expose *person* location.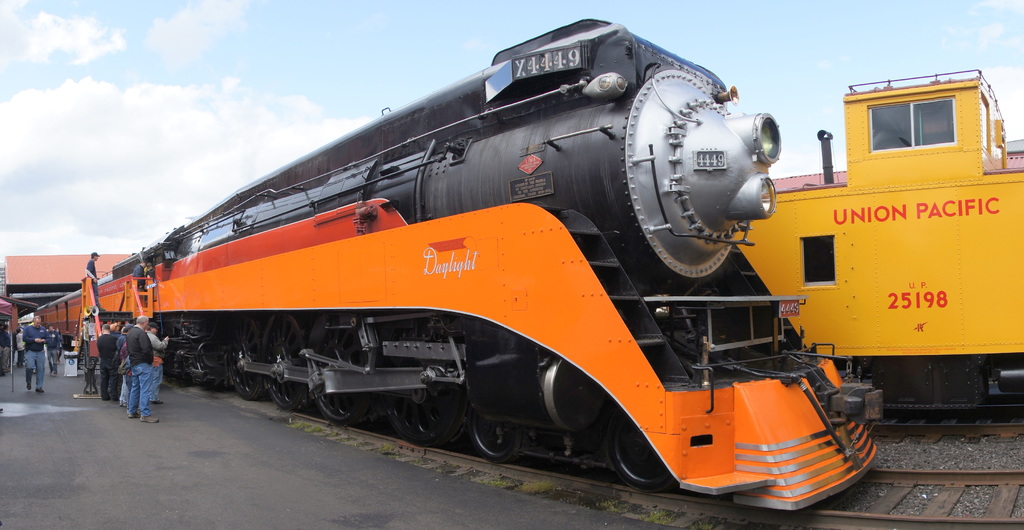
Exposed at locate(0, 324, 12, 372).
